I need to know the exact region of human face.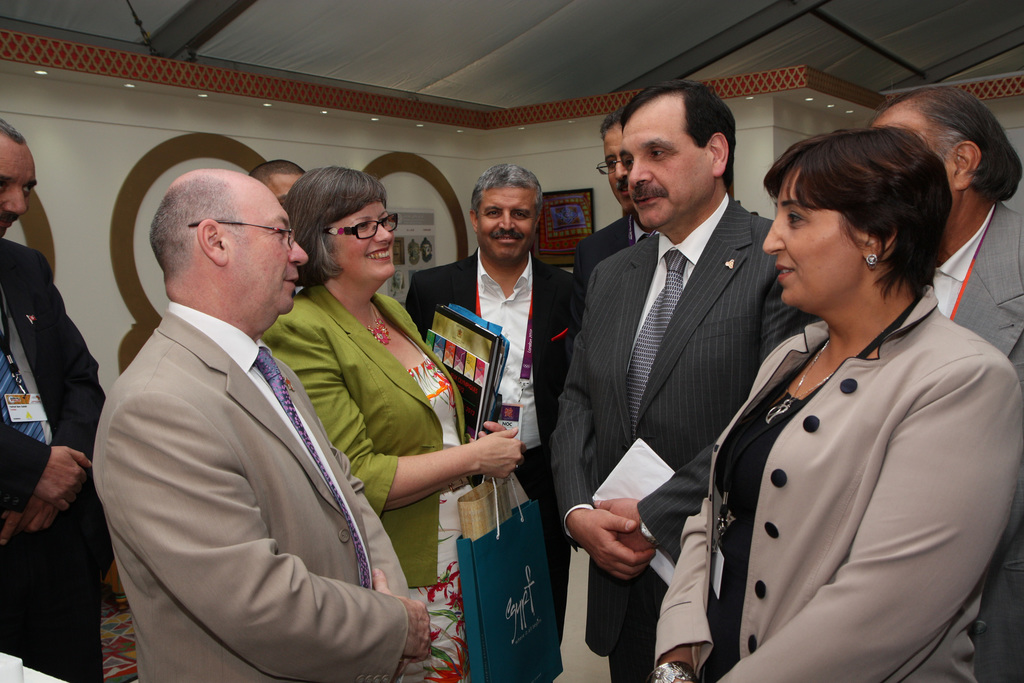
Region: 762/165/866/308.
